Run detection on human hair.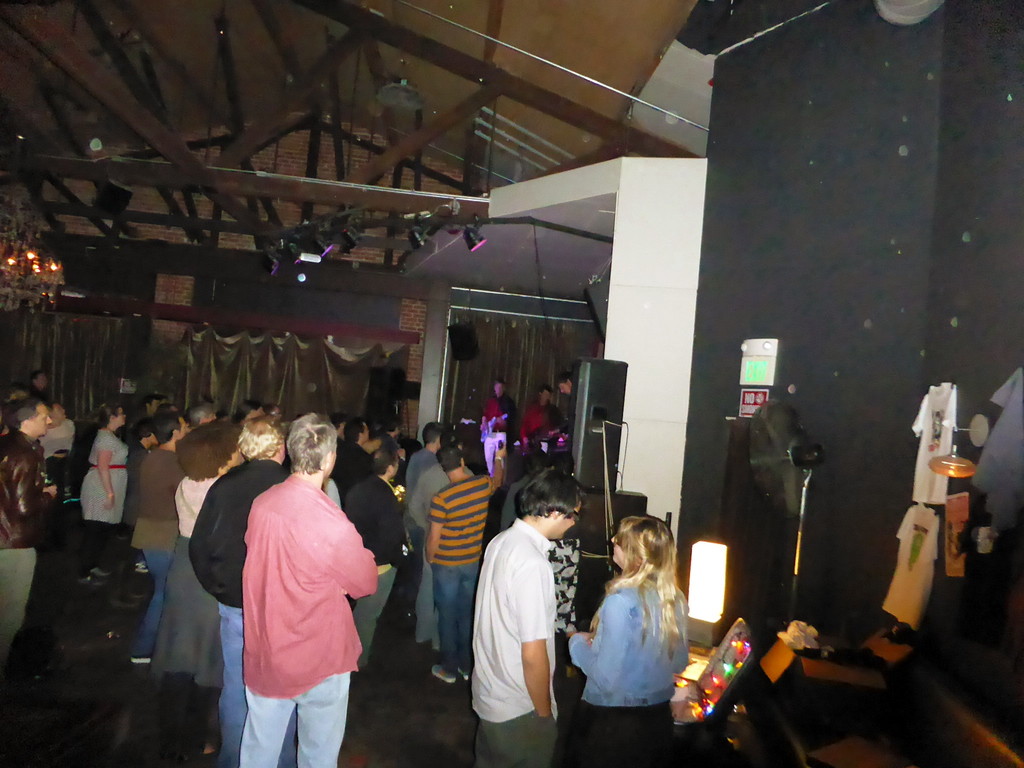
Result: 346 416 405 484.
